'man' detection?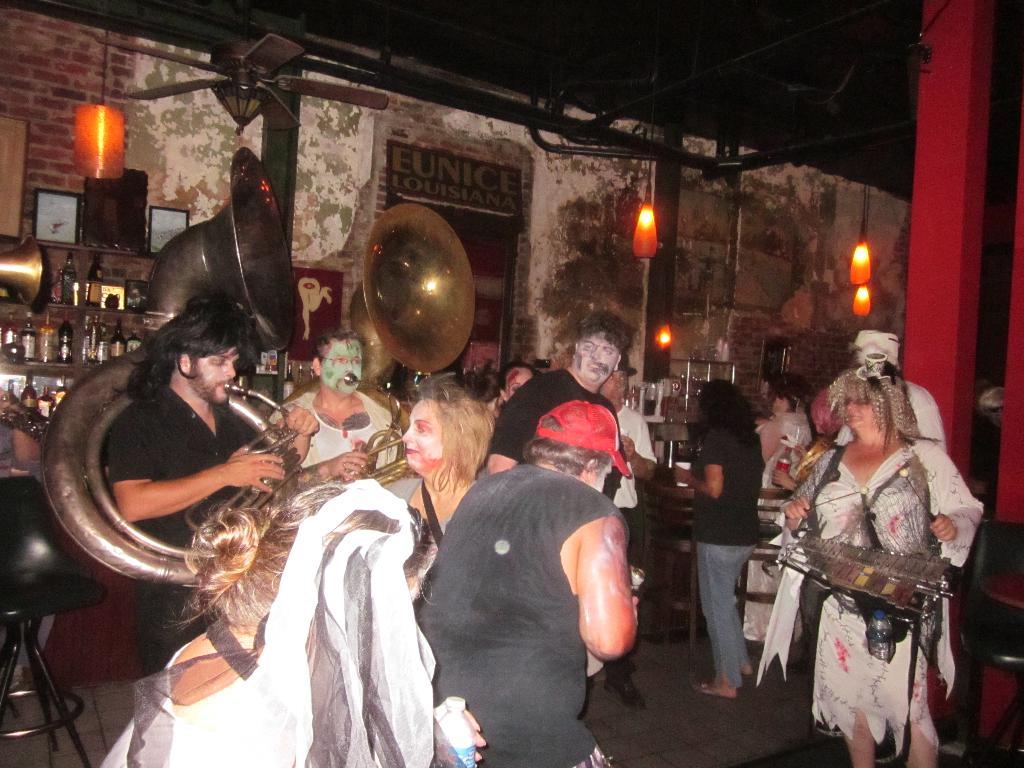
<box>489,307,632,717</box>
